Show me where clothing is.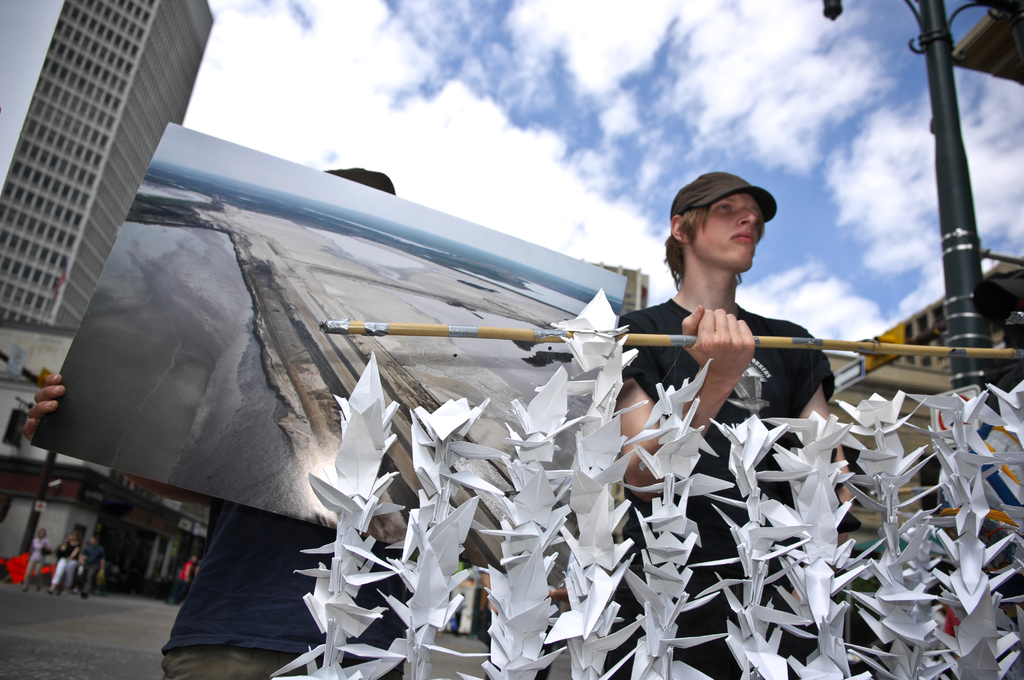
clothing is at {"x1": 77, "y1": 541, "x2": 103, "y2": 600}.
